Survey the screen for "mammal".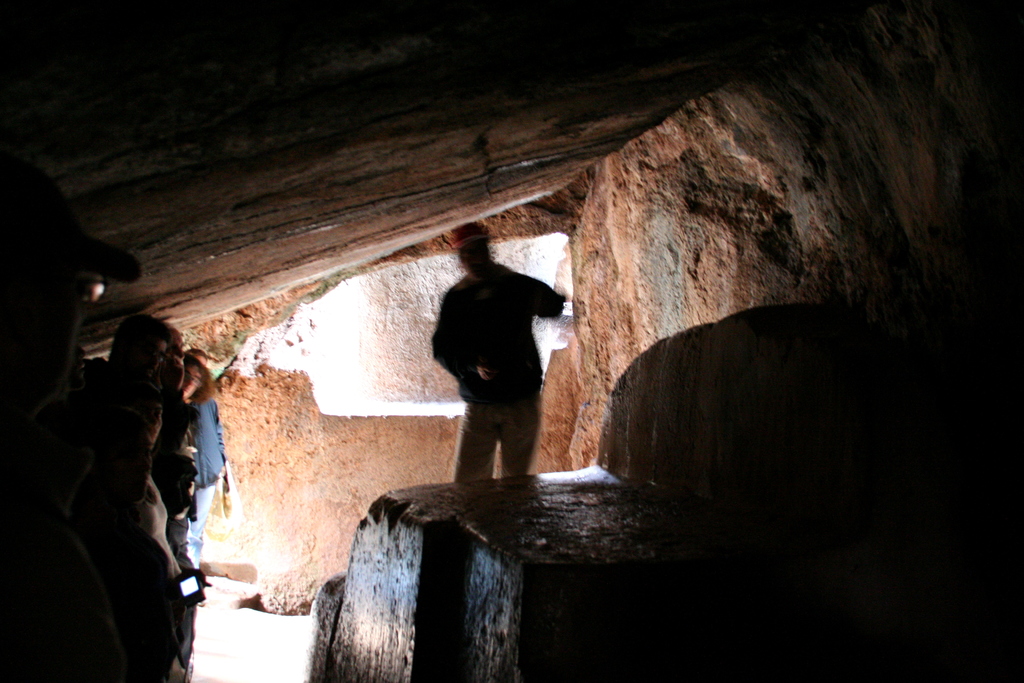
Survey found: pyautogui.locateOnScreen(429, 218, 568, 480).
